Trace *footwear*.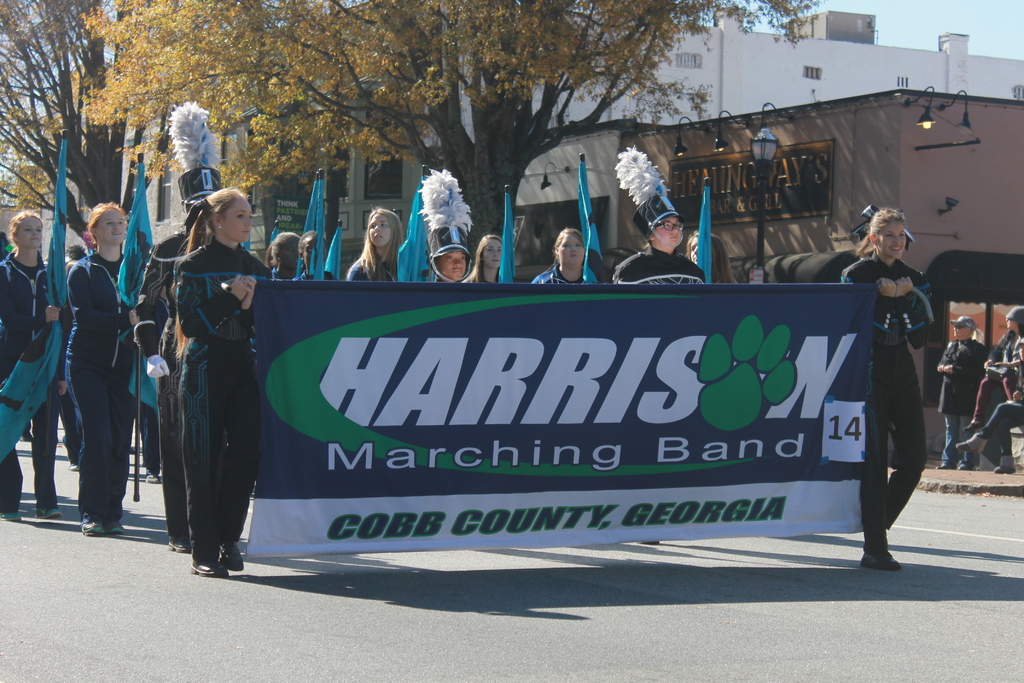
Traced to select_region(966, 434, 986, 454).
